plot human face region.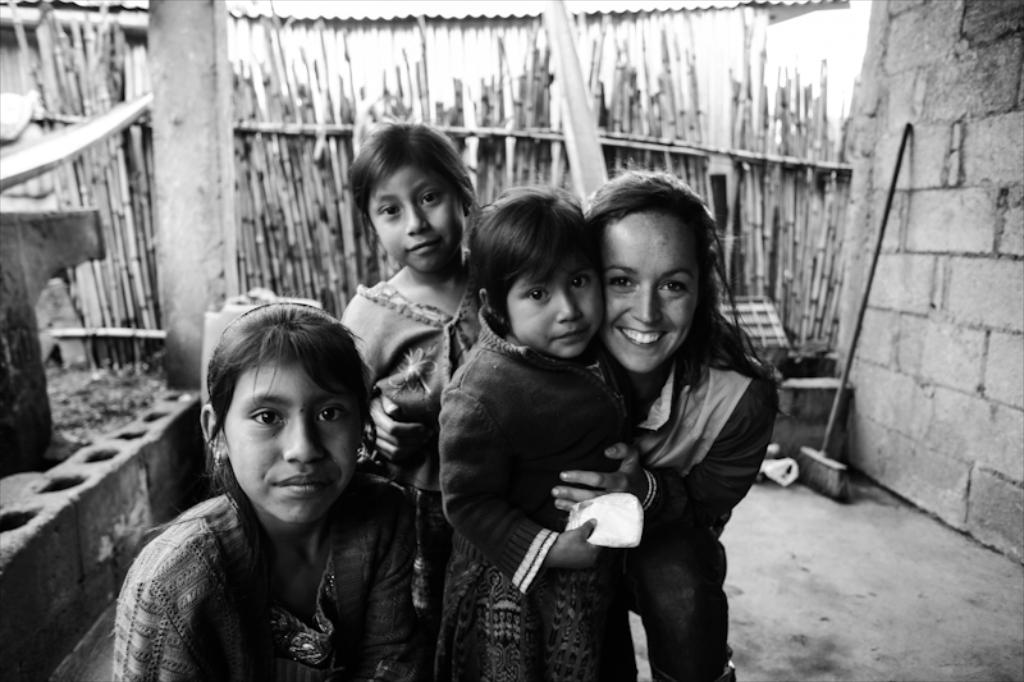
Plotted at box=[370, 169, 467, 273].
